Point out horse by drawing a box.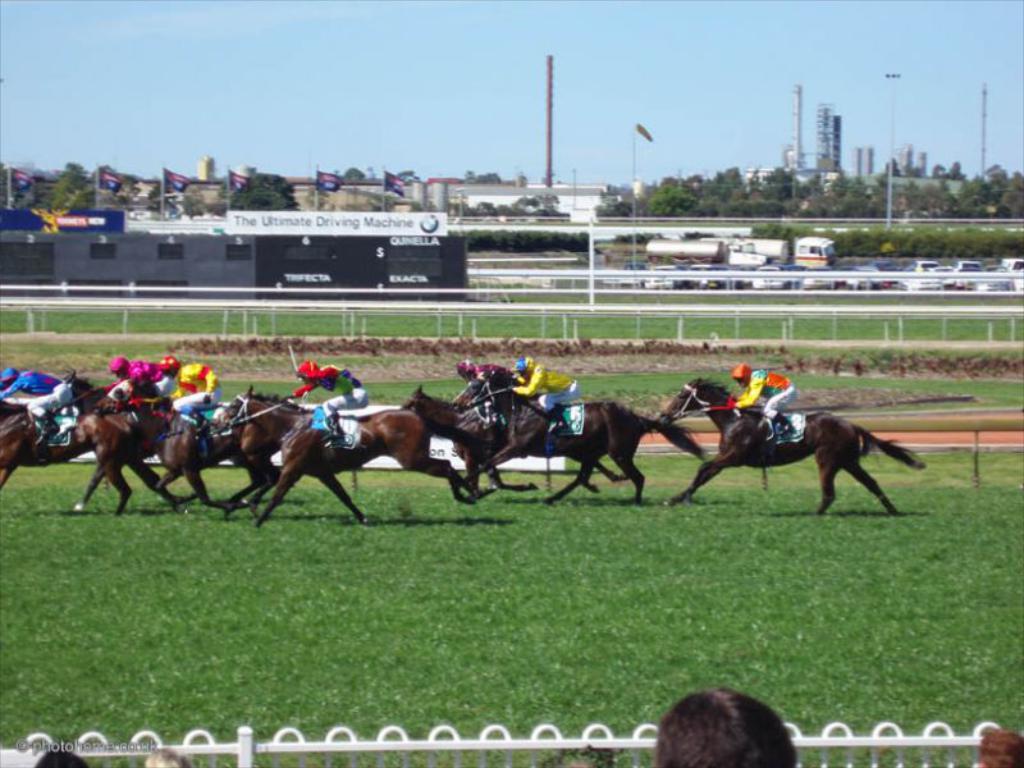
654 374 932 516.
